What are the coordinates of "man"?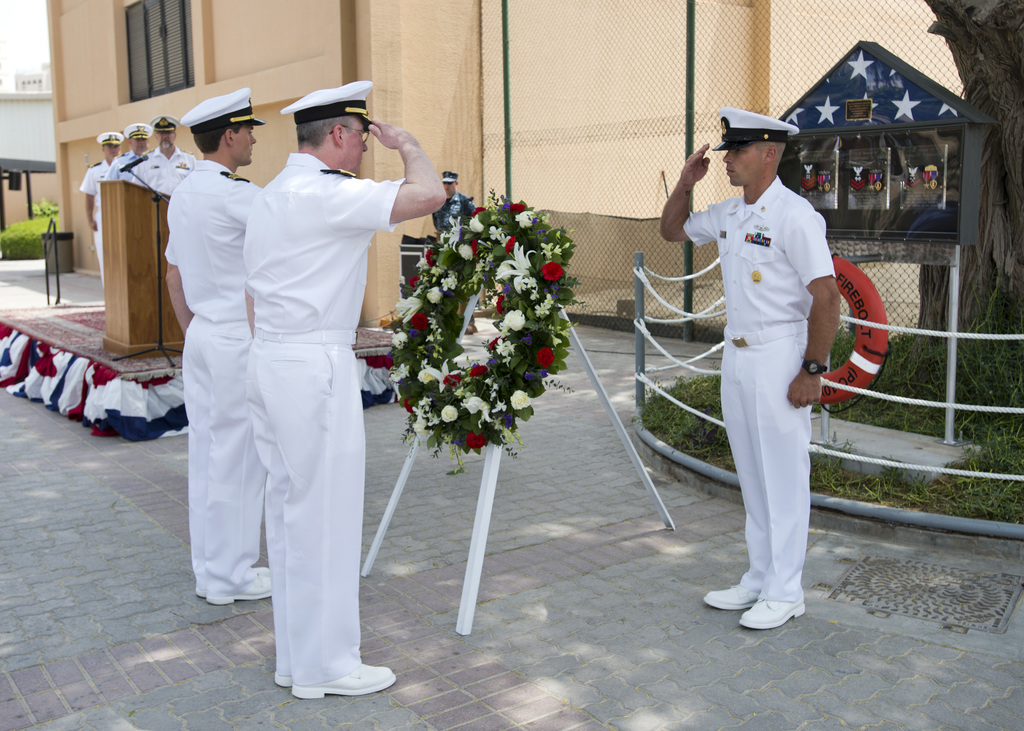
bbox(267, 80, 441, 700).
